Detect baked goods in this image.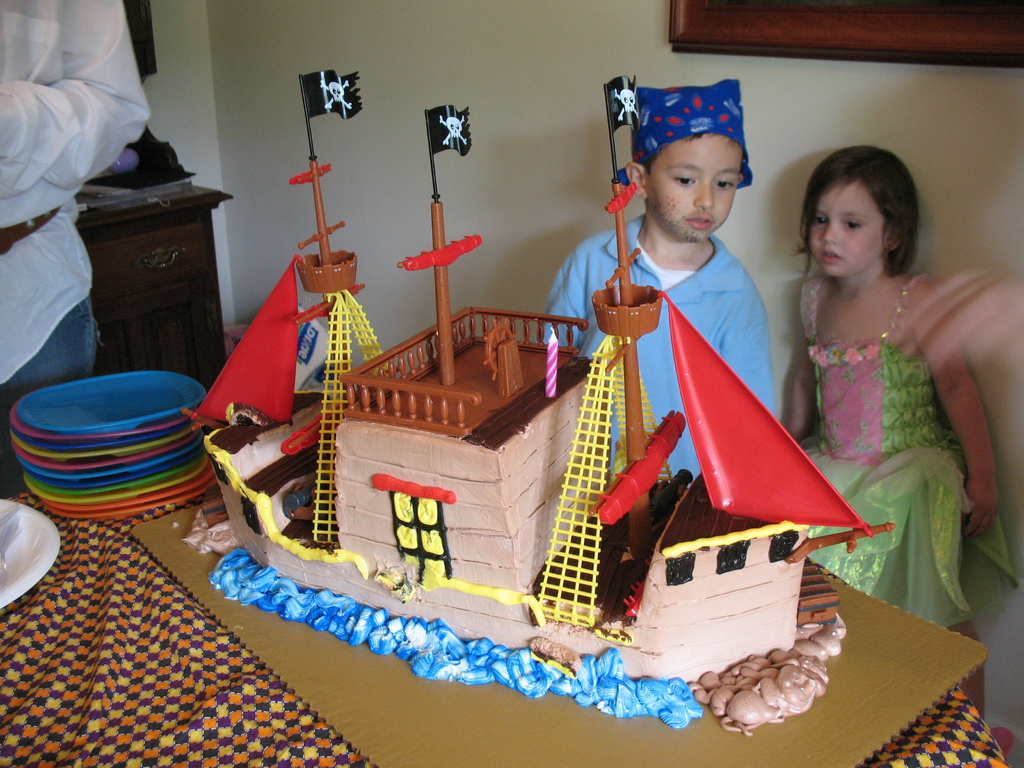
Detection: [left=167, top=164, right=895, bottom=739].
